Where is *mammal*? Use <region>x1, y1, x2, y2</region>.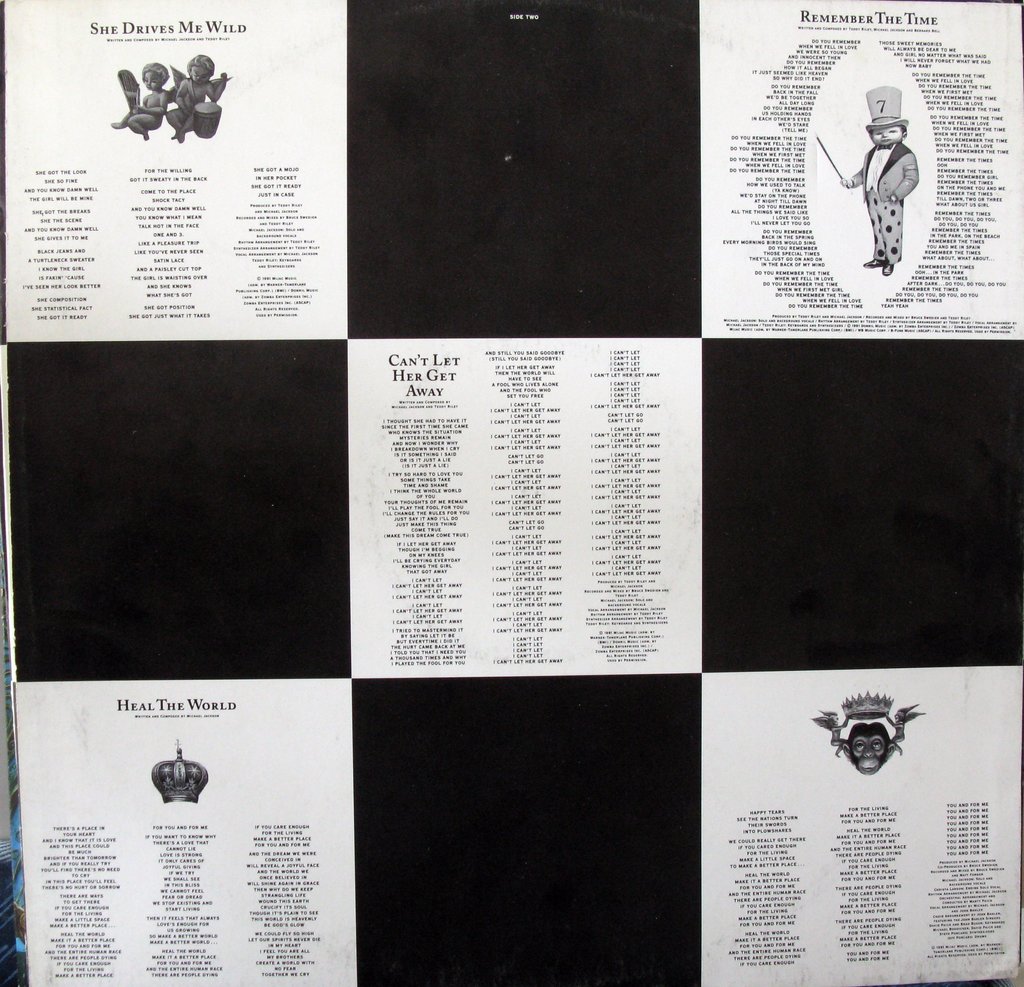
<region>162, 50, 225, 145</region>.
